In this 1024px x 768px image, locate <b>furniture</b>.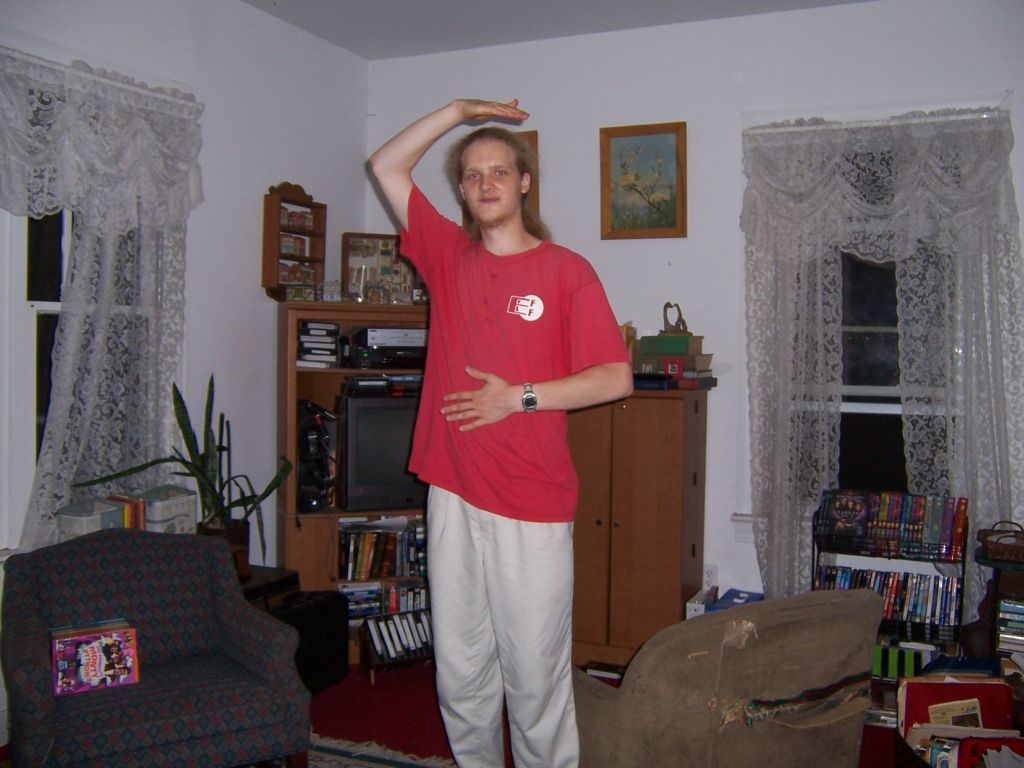
Bounding box: [x1=282, y1=294, x2=430, y2=655].
